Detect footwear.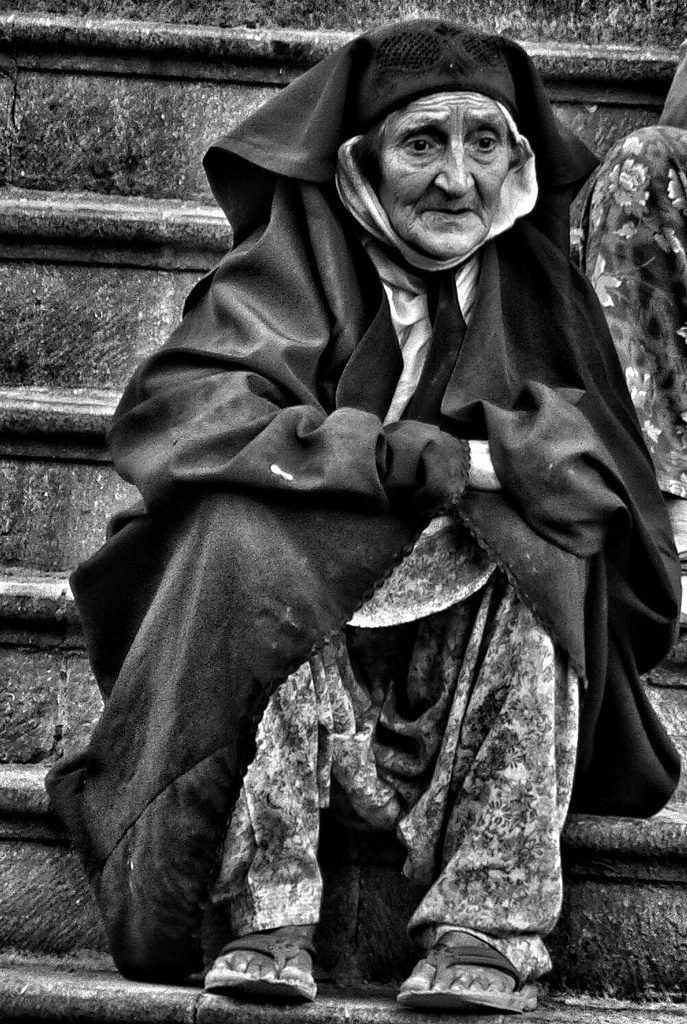
Detected at {"x1": 406, "y1": 925, "x2": 530, "y2": 1000}.
